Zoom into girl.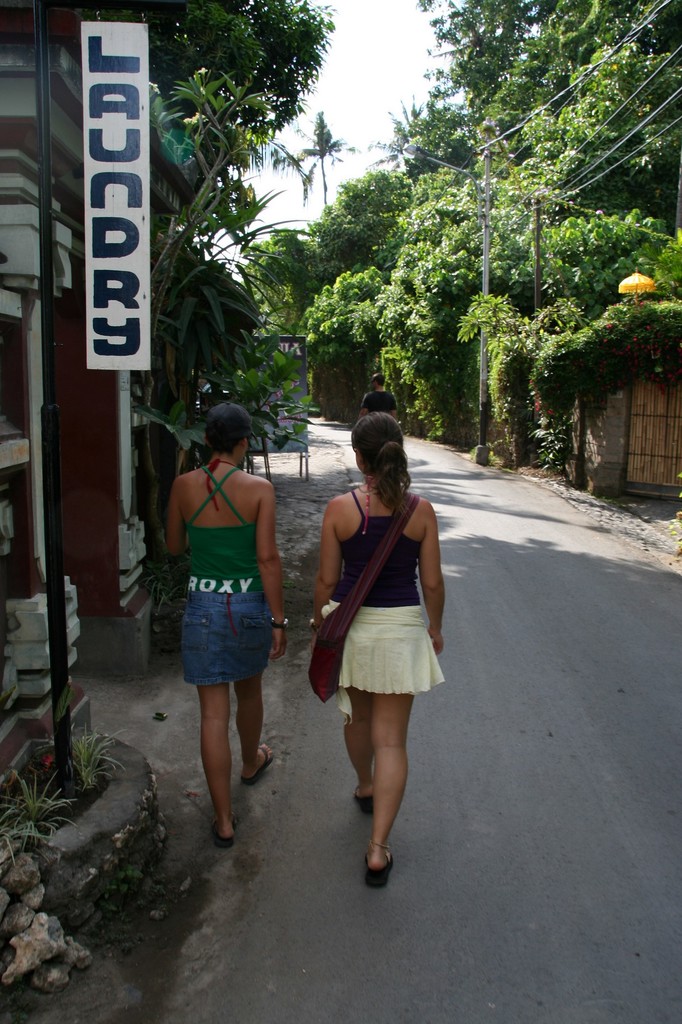
Zoom target: 310,408,447,877.
